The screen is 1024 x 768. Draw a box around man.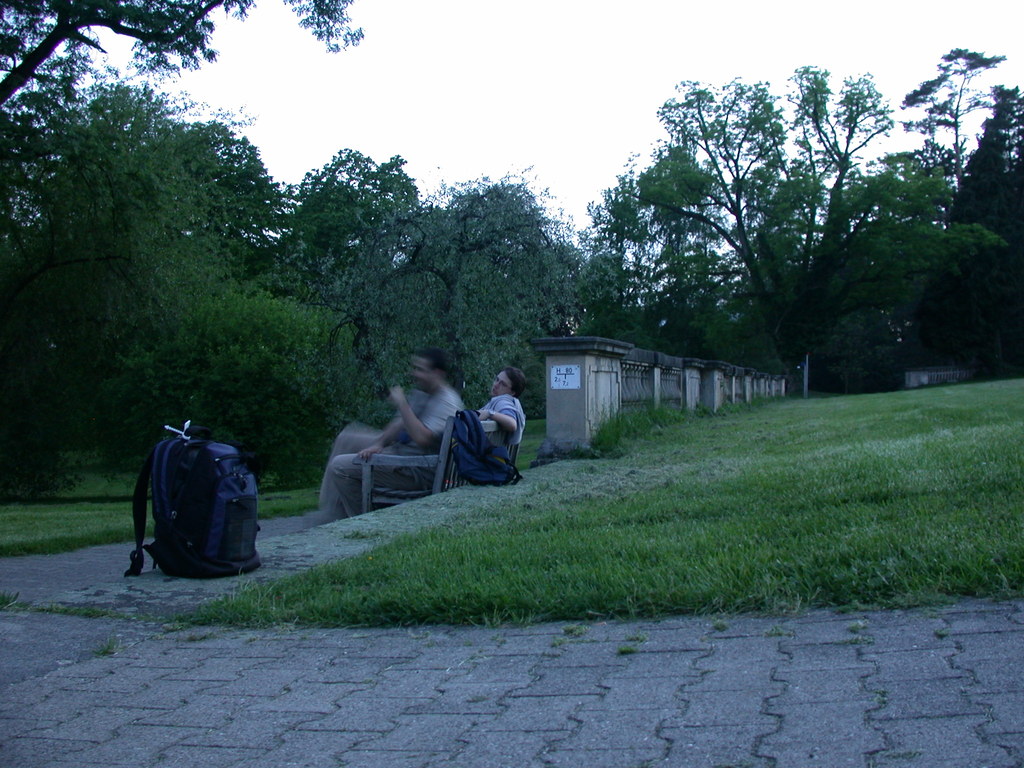
pyautogui.locateOnScreen(329, 366, 521, 464).
